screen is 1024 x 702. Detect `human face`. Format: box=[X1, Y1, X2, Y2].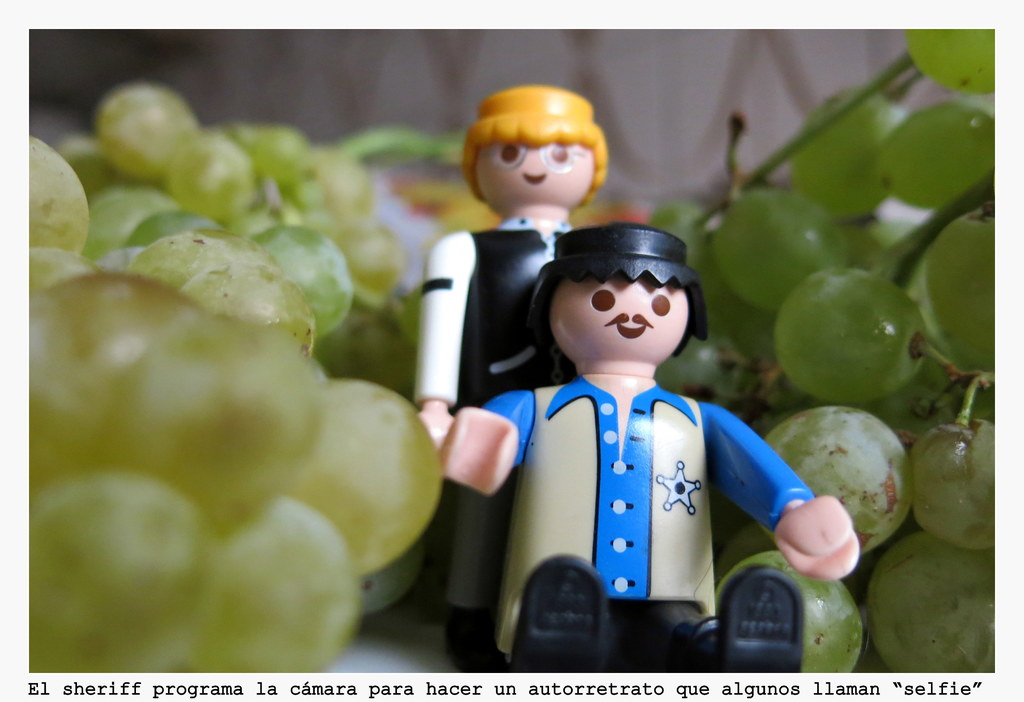
box=[467, 136, 602, 211].
